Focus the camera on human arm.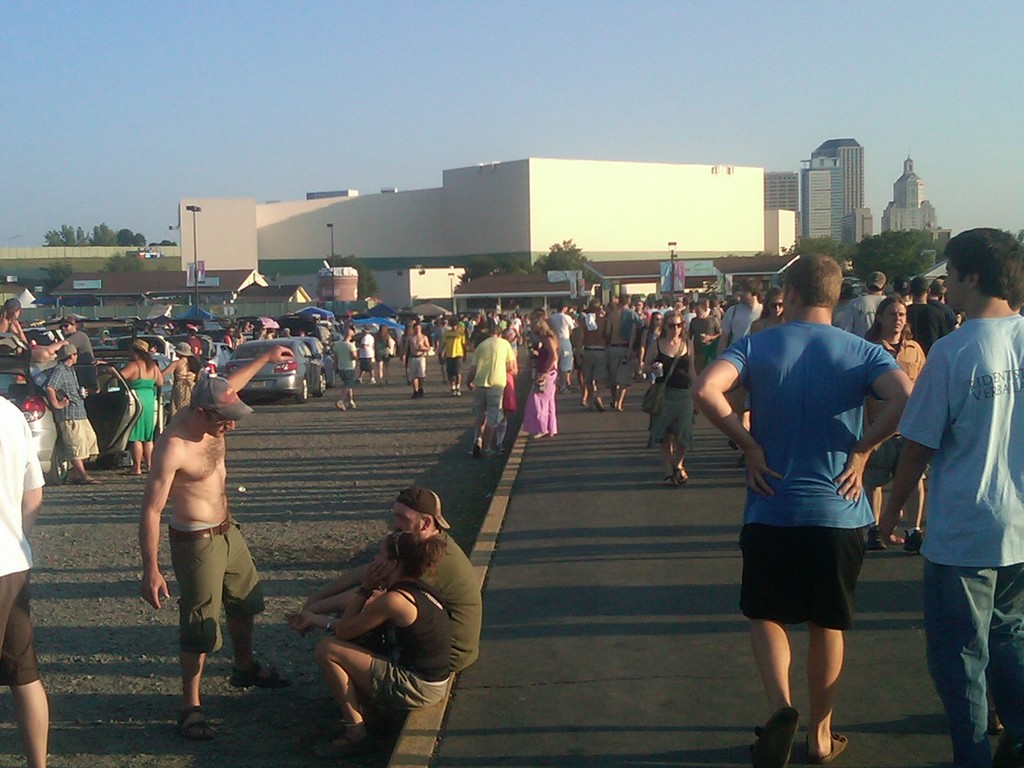
Focus region: bbox=(506, 341, 515, 373).
